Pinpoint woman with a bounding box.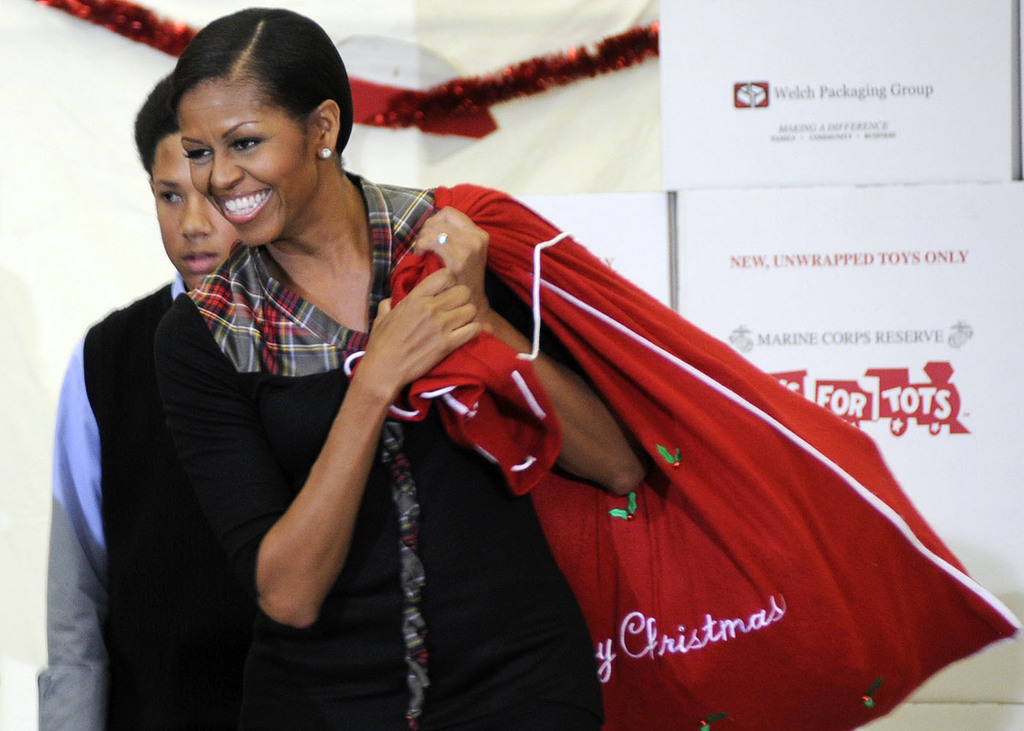
pyautogui.locateOnScreen(107, 42, 743, 728).
